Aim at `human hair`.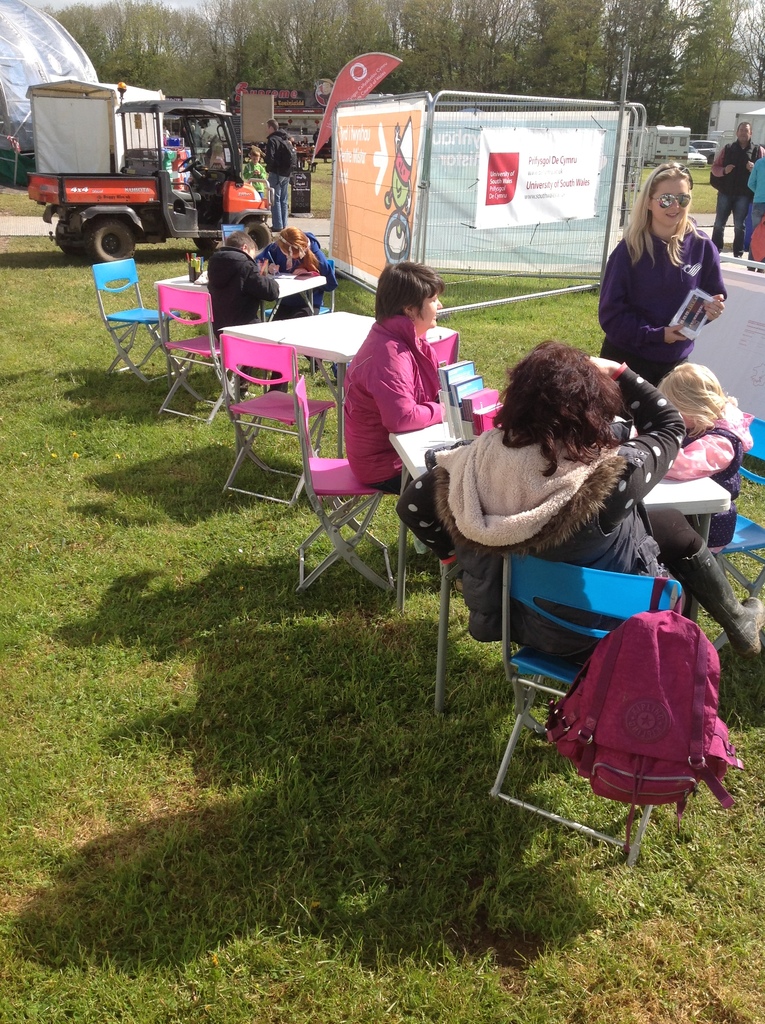
Aimed at [505, 332, 654, 479].
